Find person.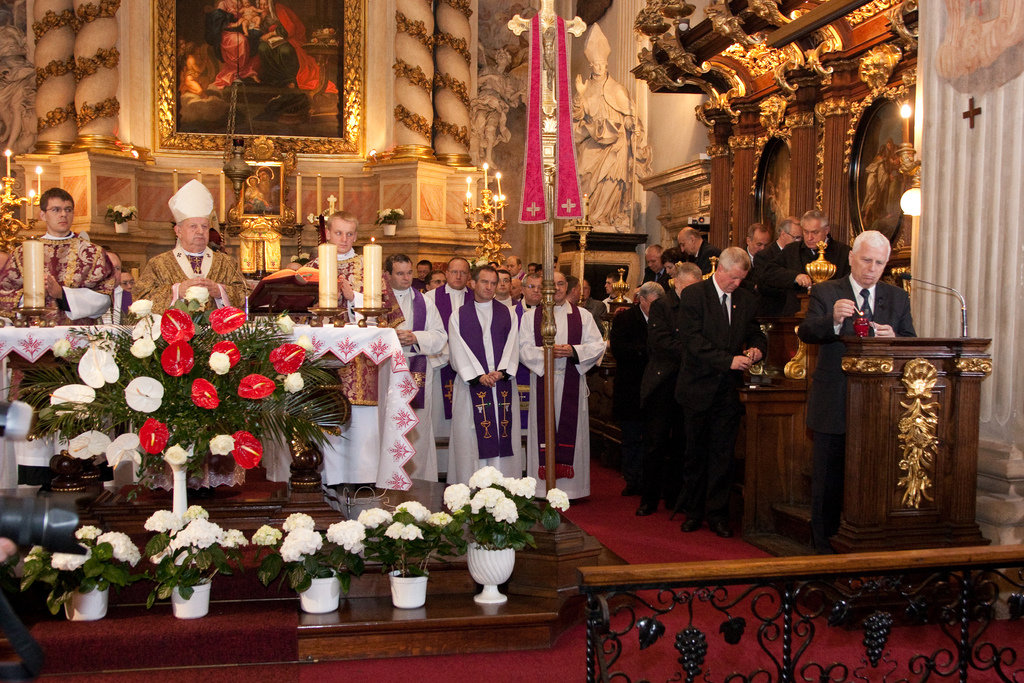
BBox(495, 268, 514, 323).
